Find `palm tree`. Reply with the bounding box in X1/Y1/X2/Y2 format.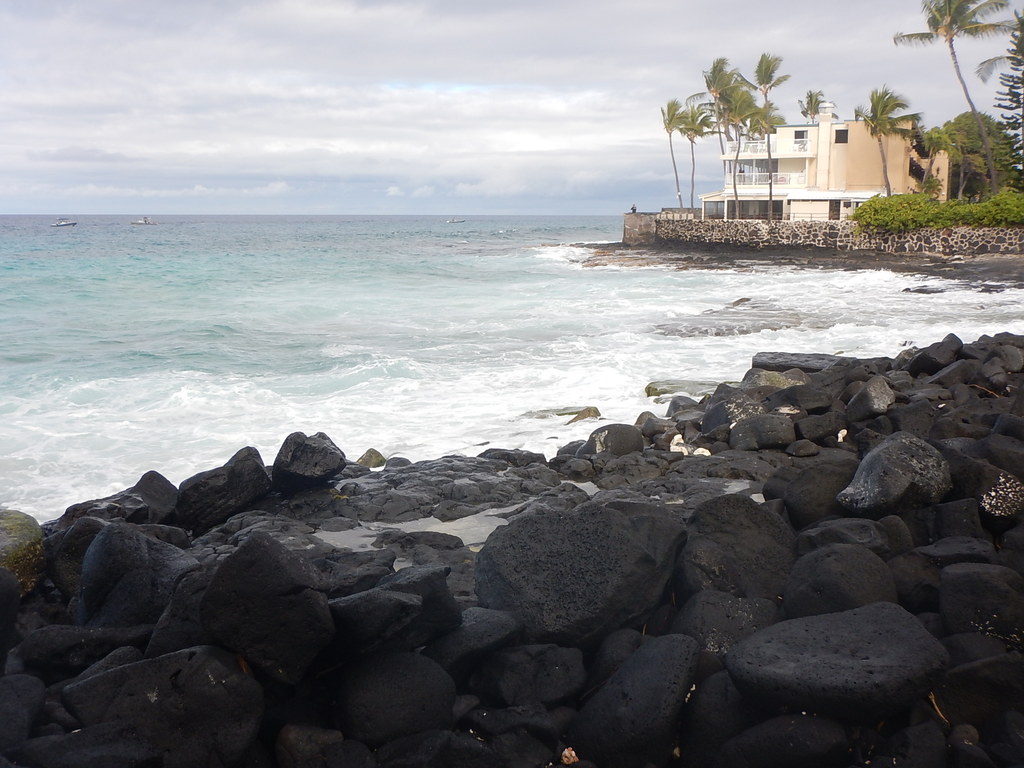
857/86/934/213.
